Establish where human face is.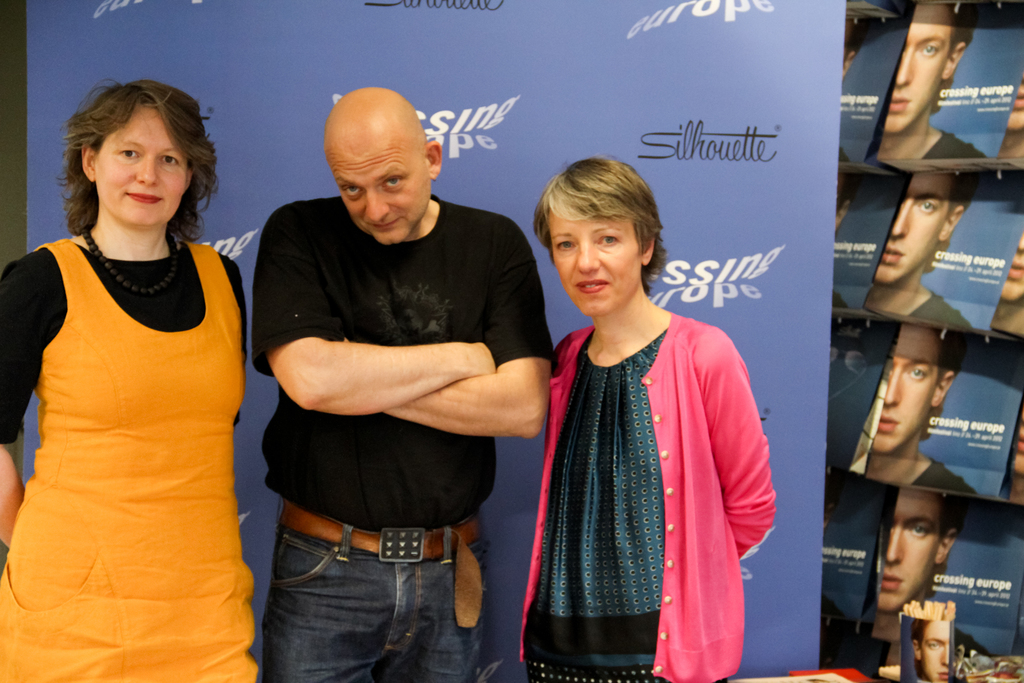
Established at <box>873,309,940,454</box>.
